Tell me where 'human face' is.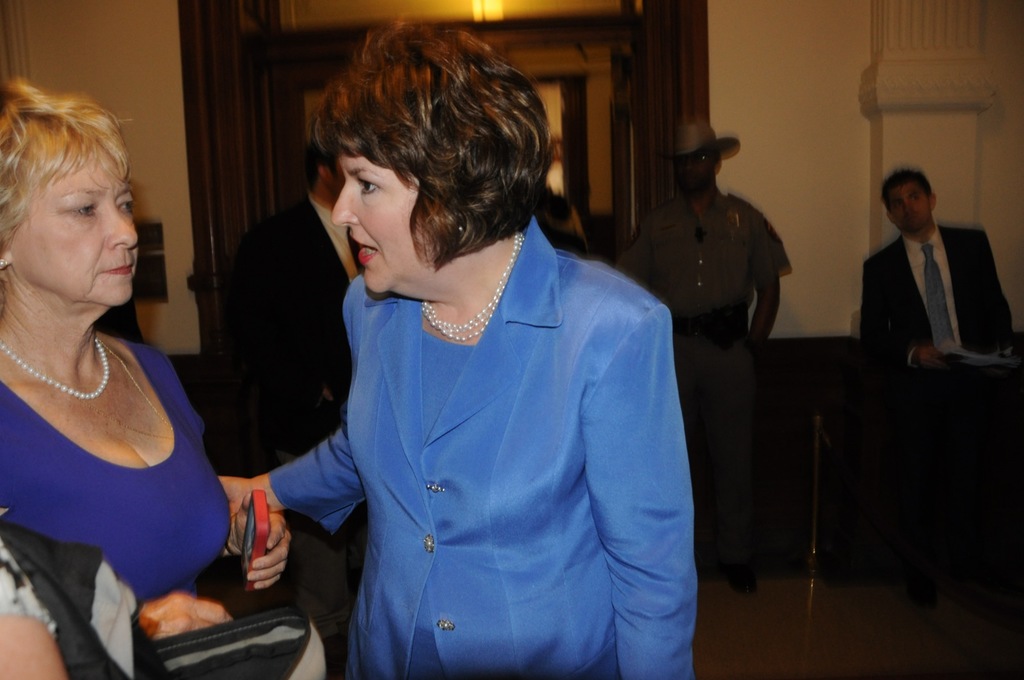
'human face' is at x1=329 y1=153 x2=416 y2=298.
